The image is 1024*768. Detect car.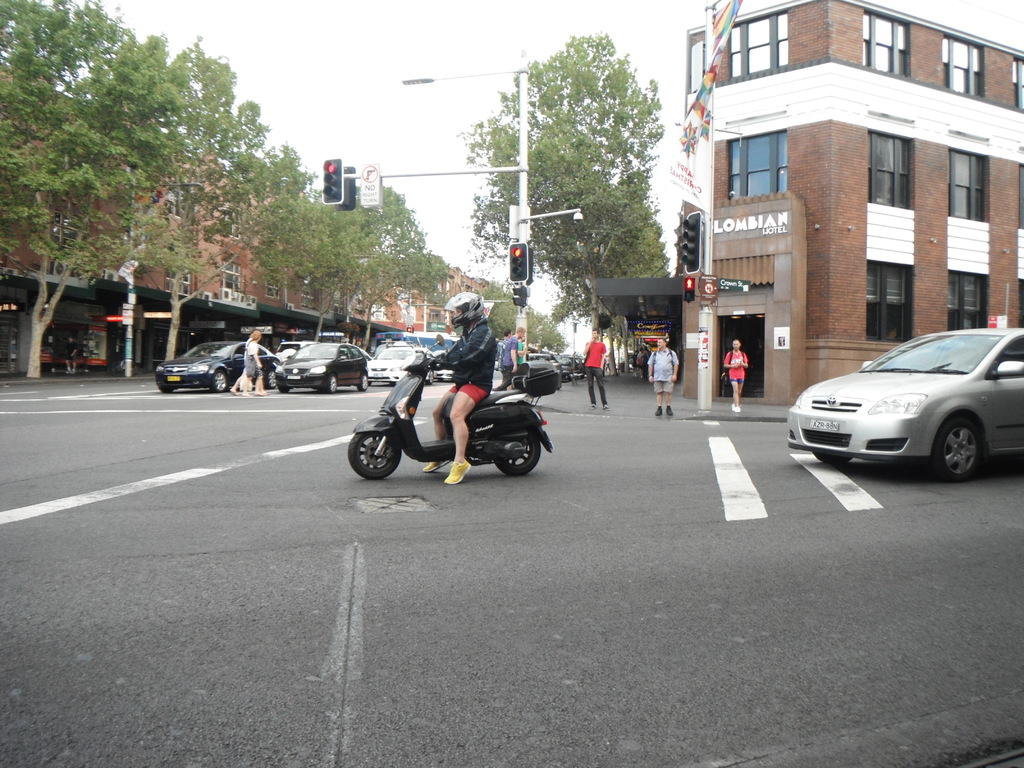
Detection: box=[365, 344, 424, 389].
